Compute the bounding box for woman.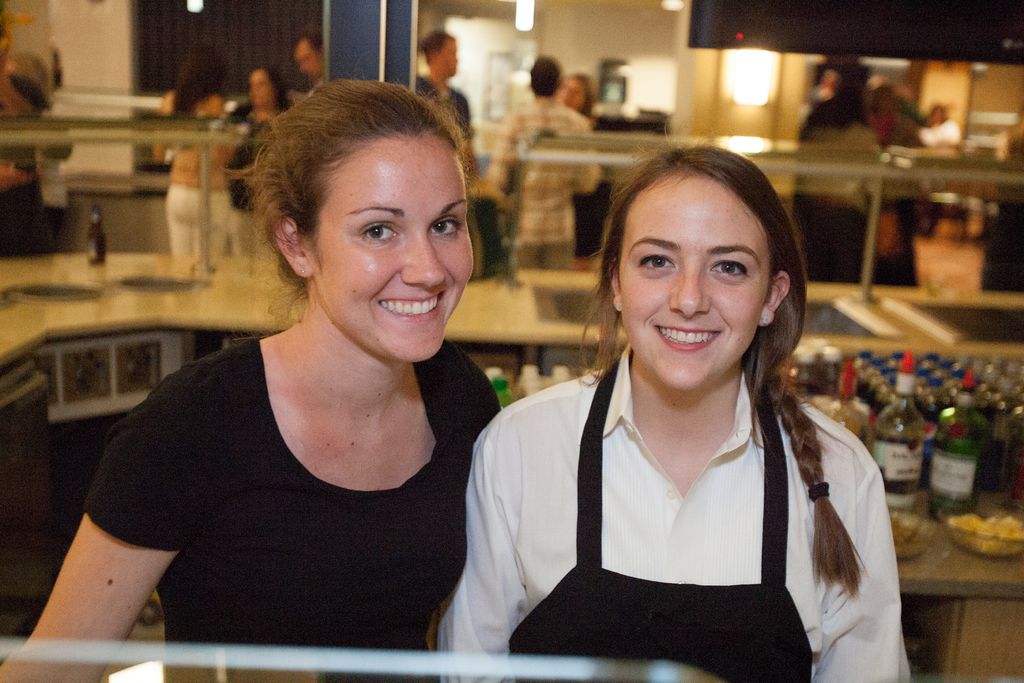
box(792, 58, 881, 283).
